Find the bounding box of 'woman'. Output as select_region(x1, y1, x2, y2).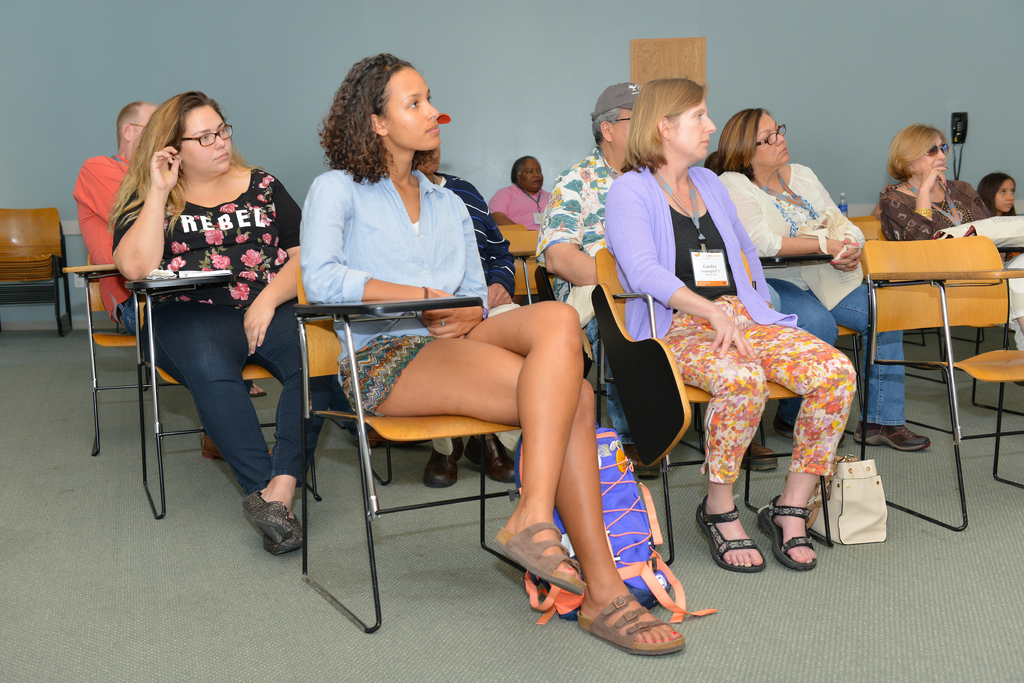
select_region(712, 104, 938, 462).
